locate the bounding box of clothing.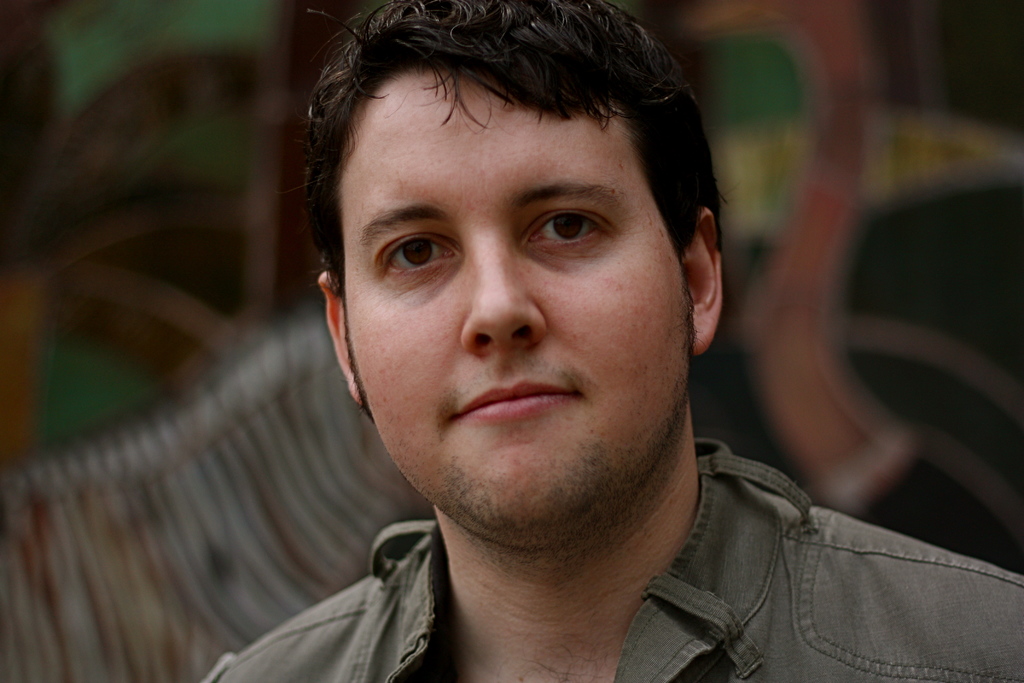
Bounding box: locate(200, 436, 1023, 682).
